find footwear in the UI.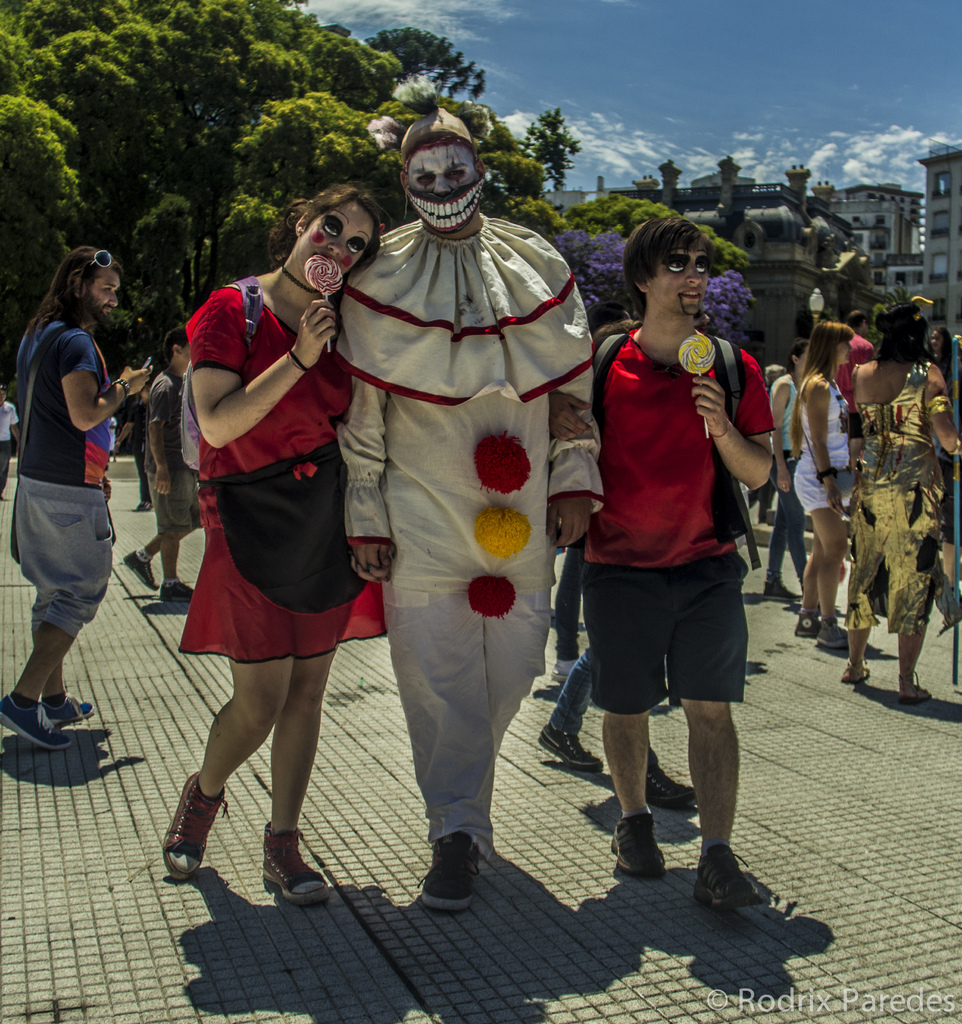
UI element at bbox=(122, 548, 161, 593).
